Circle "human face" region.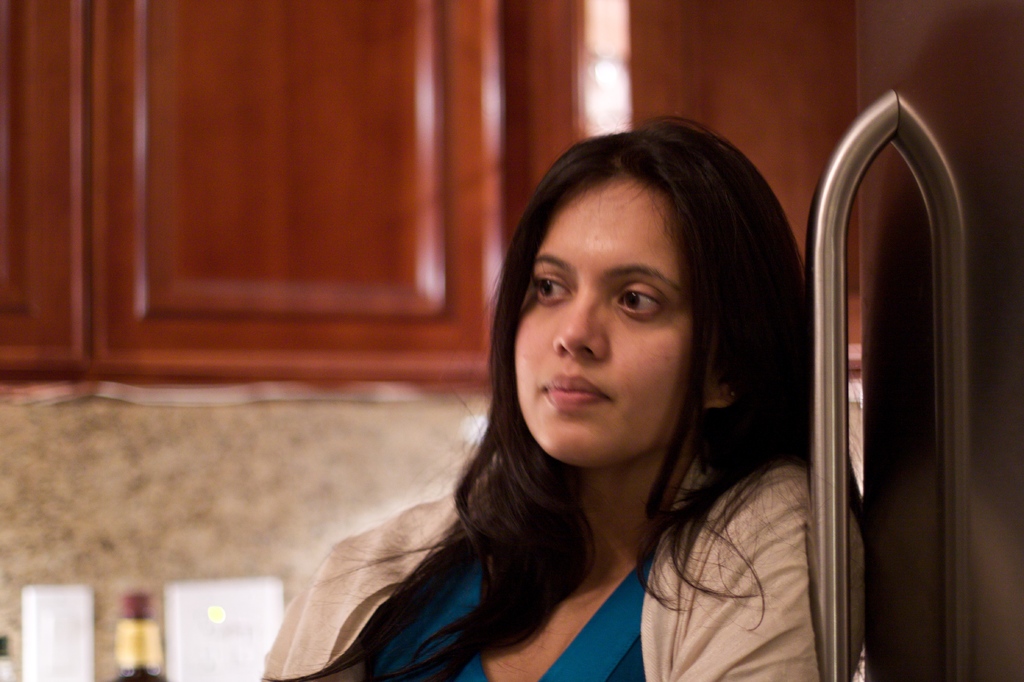
Region: locate(510, 211, 721, 471).
